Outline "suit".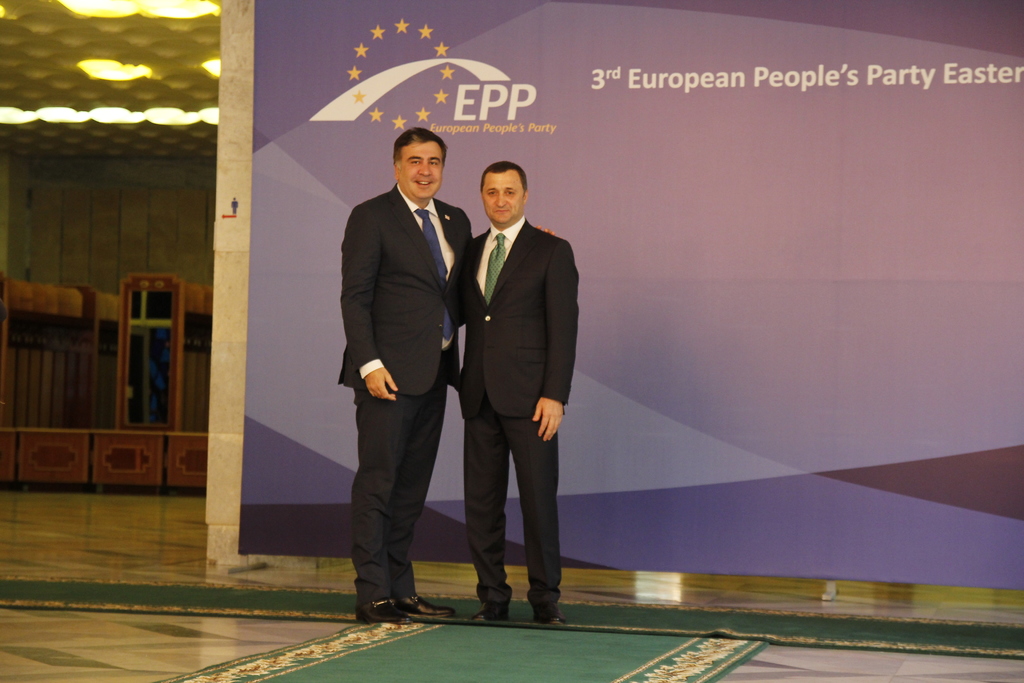
Outline: locate(449, 140, 579, 640).
